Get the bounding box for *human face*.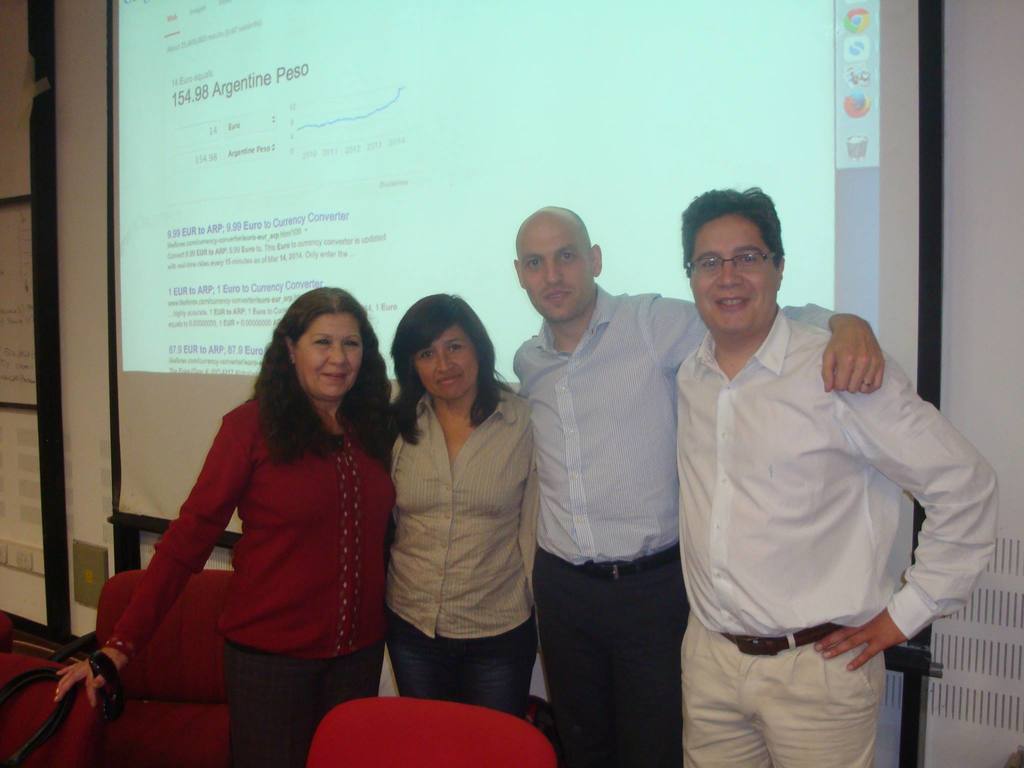
689/214/776/339.
